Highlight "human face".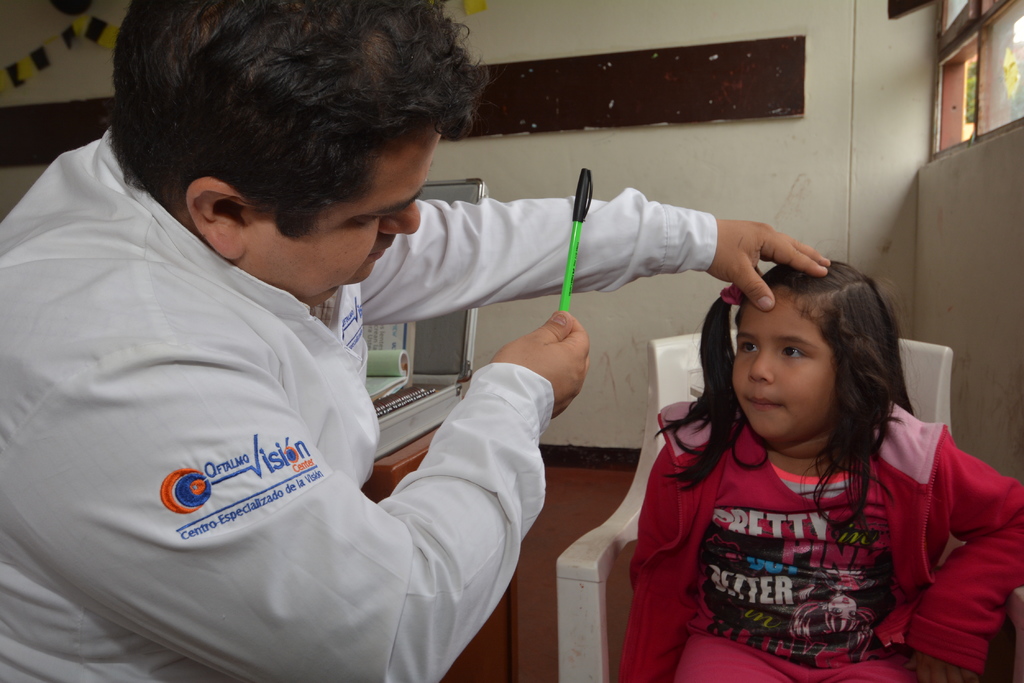
Highlighted region: [left=243, top=126, right=435, bottom=303].
